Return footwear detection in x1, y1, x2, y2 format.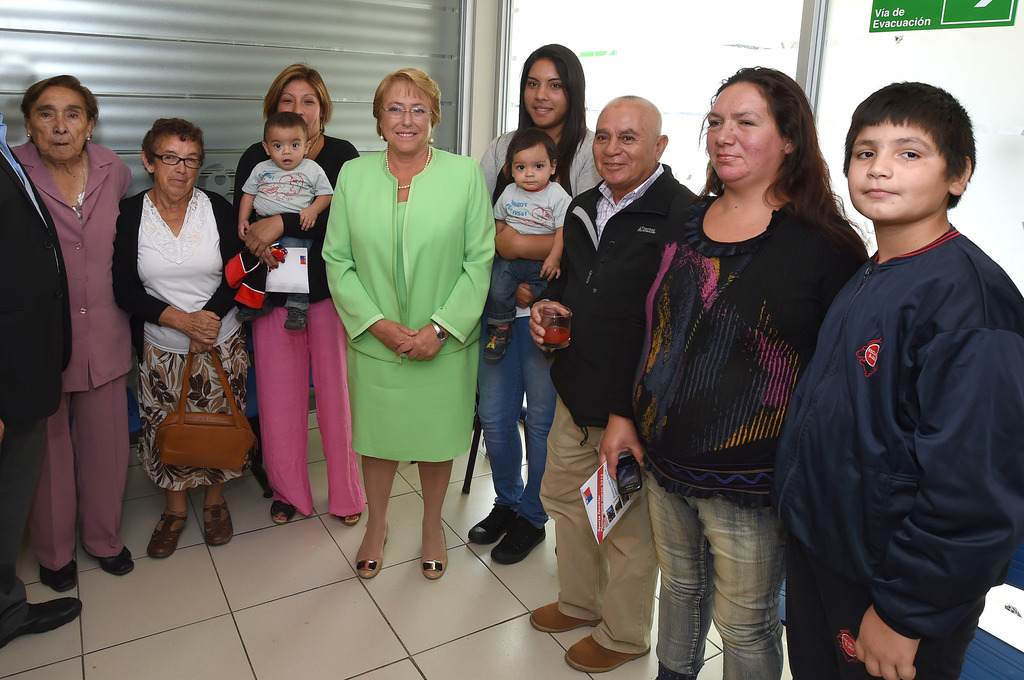
560, 623, 653, 676.
